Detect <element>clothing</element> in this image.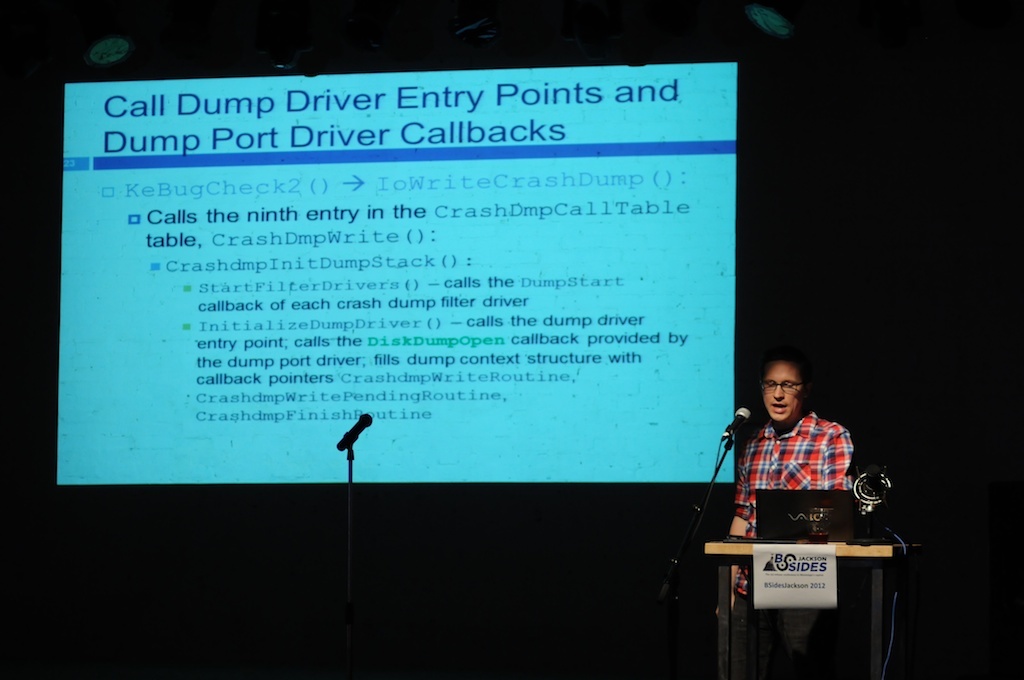
Detection: <box>716,365,877,583</box>.
